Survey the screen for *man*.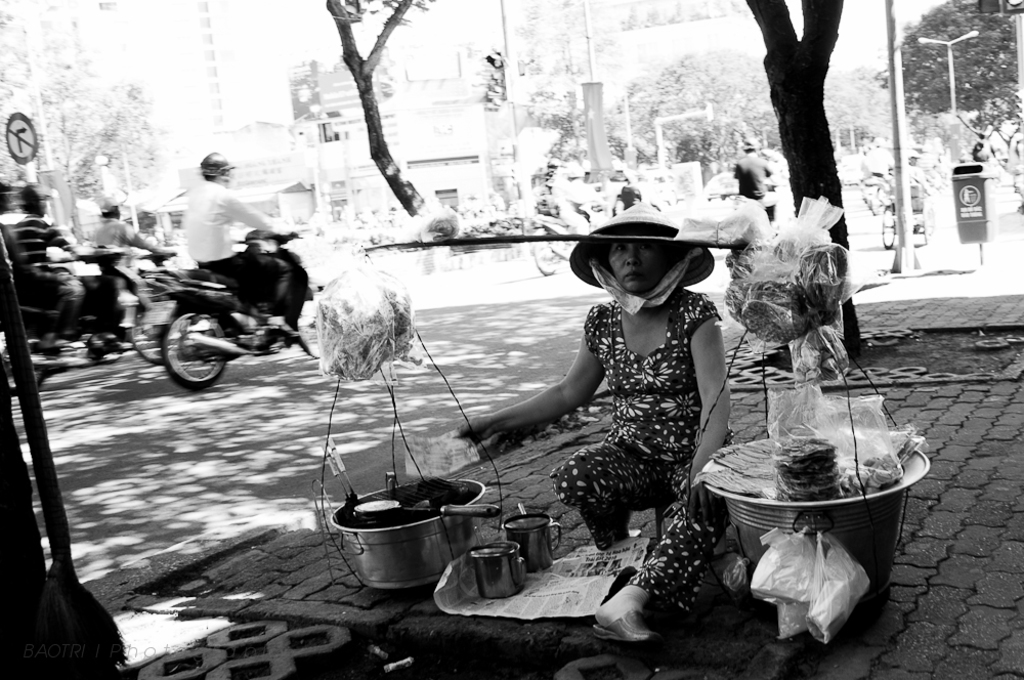
Survey found: l=179, t=151, r=295, b=318.
